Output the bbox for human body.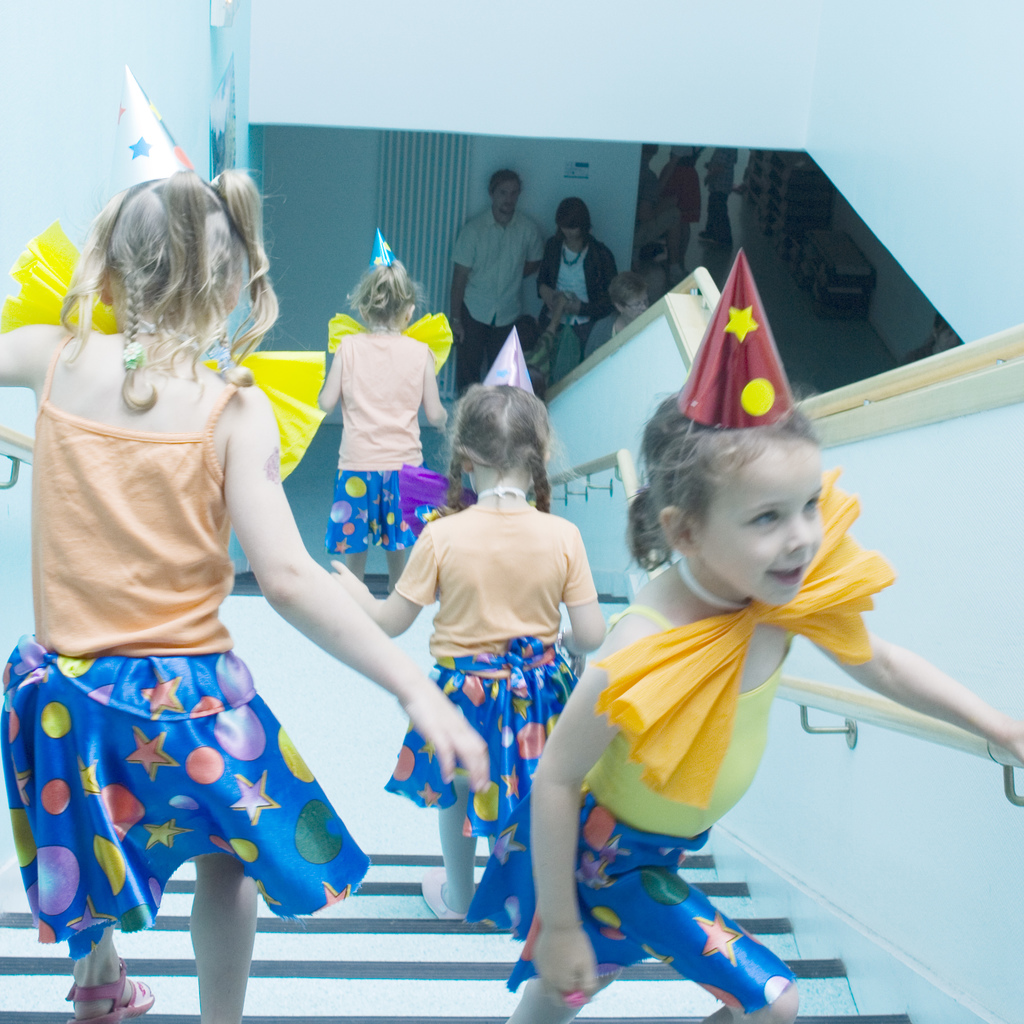
[495,557,1023,1023].
